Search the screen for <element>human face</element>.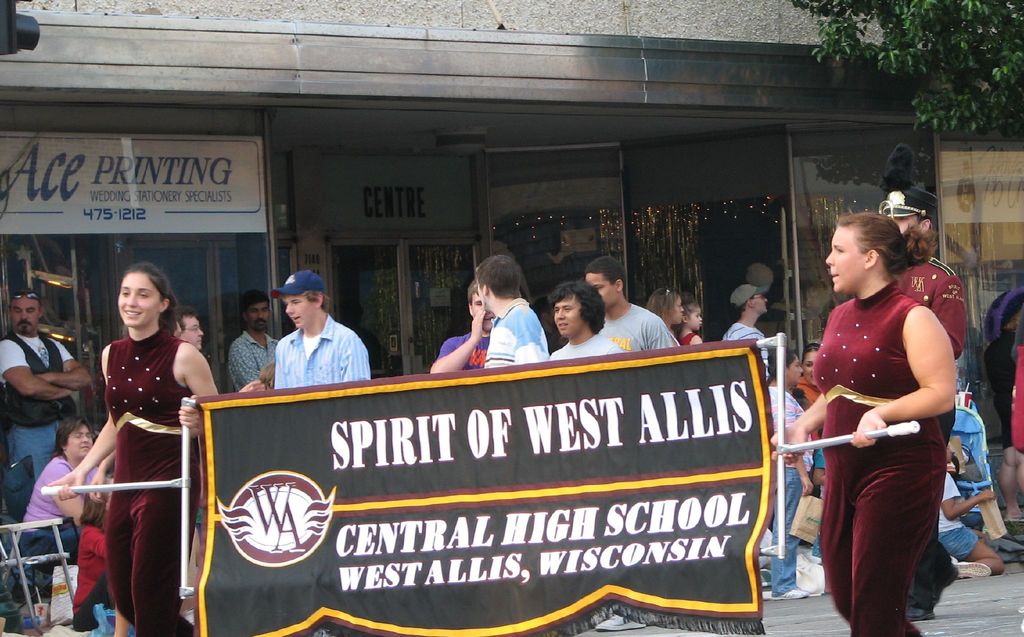
Found at 891, 215, 924, 232.
